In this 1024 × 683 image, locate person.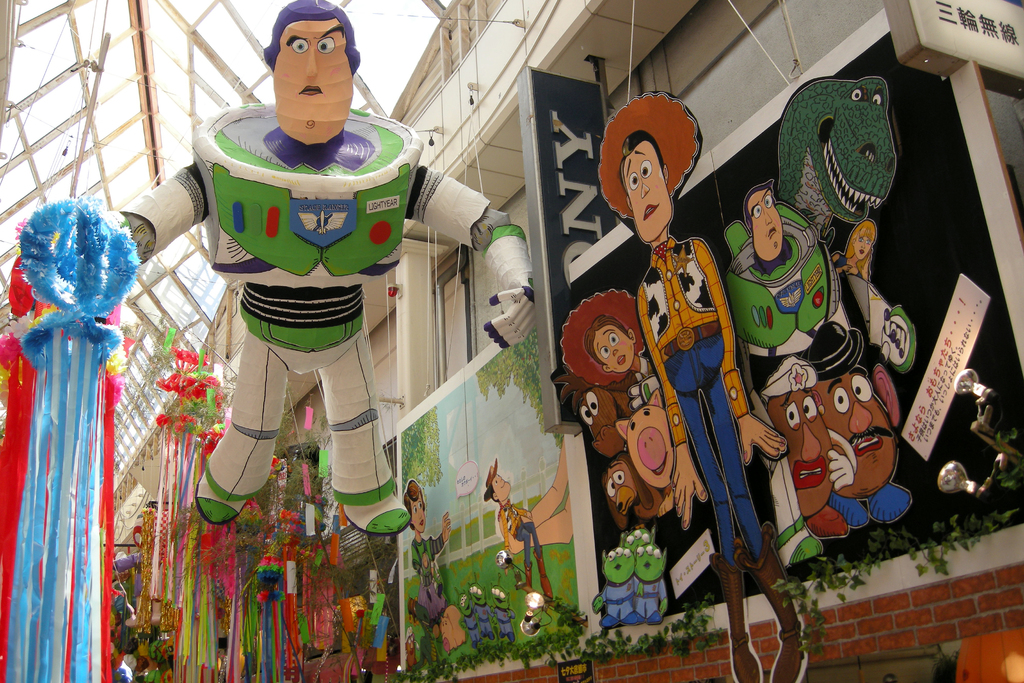
Bounding box: 553, 292, 663, 409.
